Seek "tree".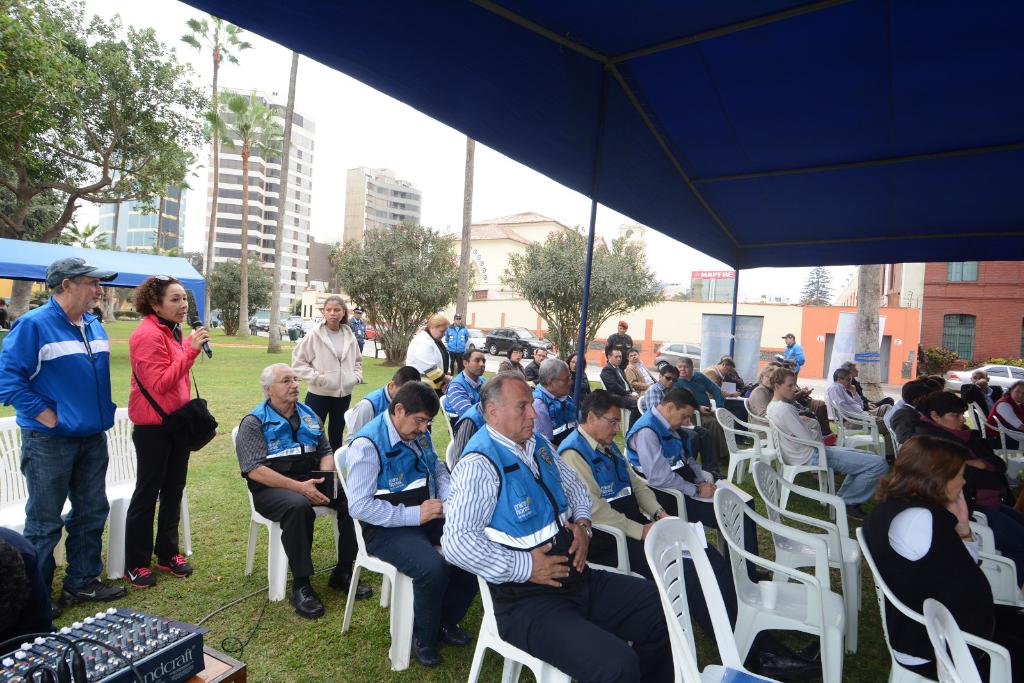
<region>61, 214, 115, 252</region>.
